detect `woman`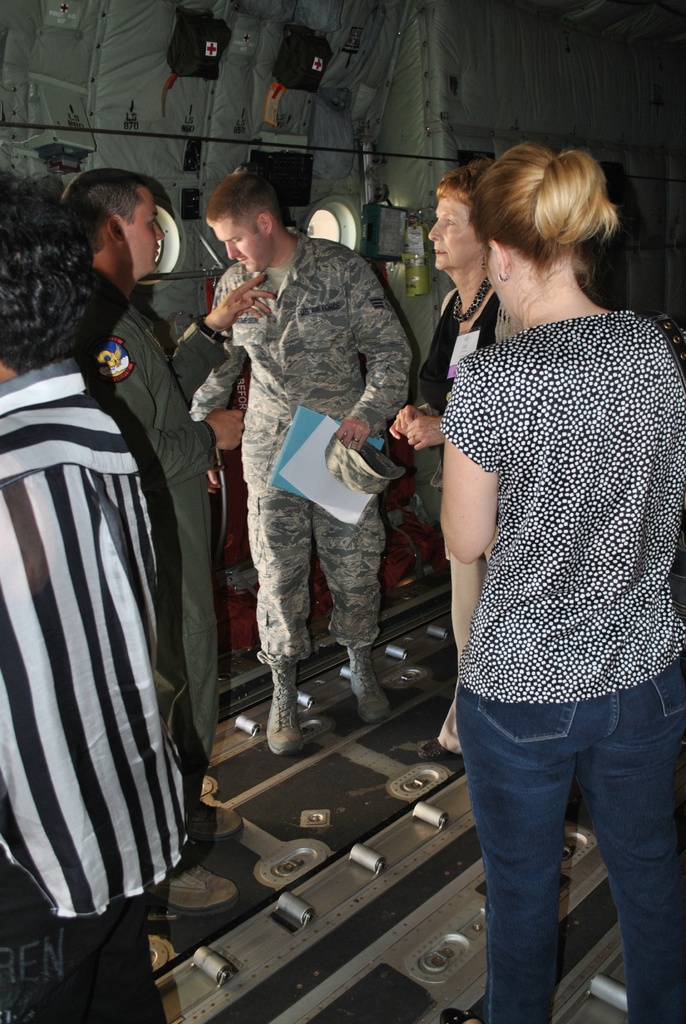
bbox(354, 166, 559, 753)
